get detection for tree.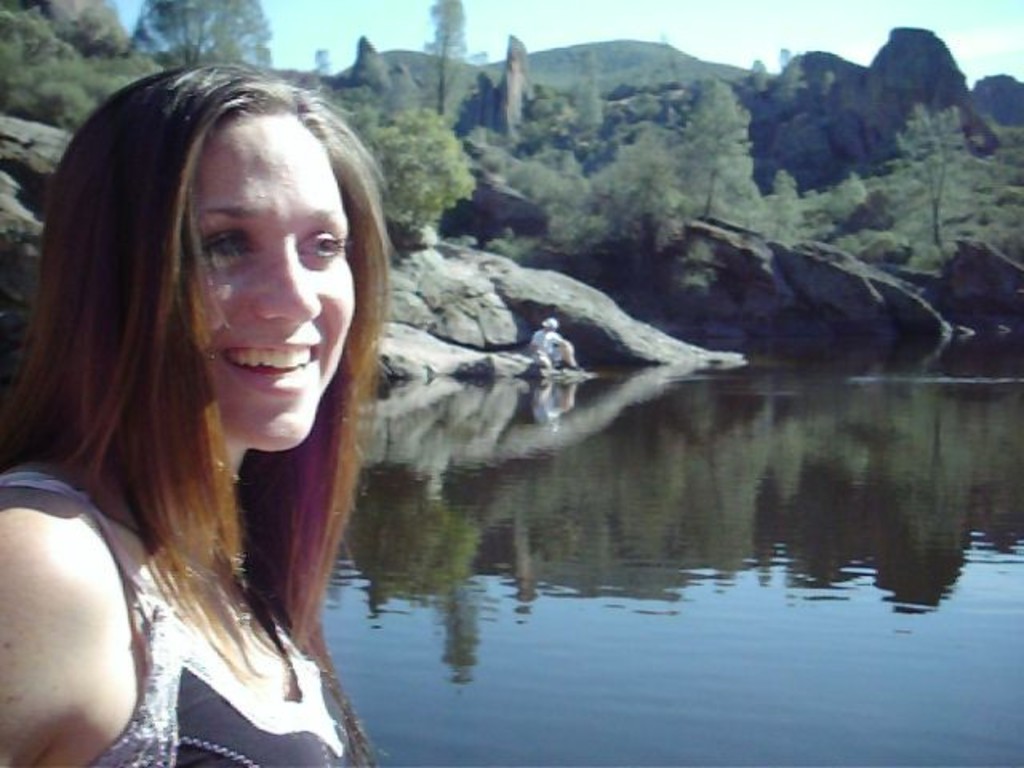
Detection: 827,168,877,224.
